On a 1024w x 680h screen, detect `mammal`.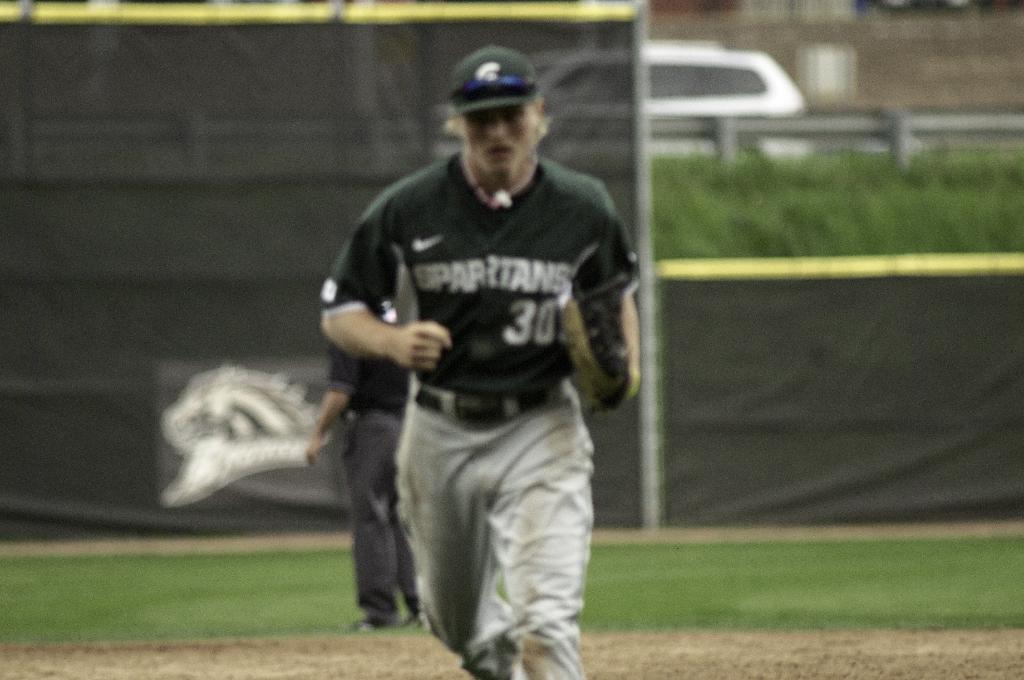
Rect(305, 290, 413, 626).
